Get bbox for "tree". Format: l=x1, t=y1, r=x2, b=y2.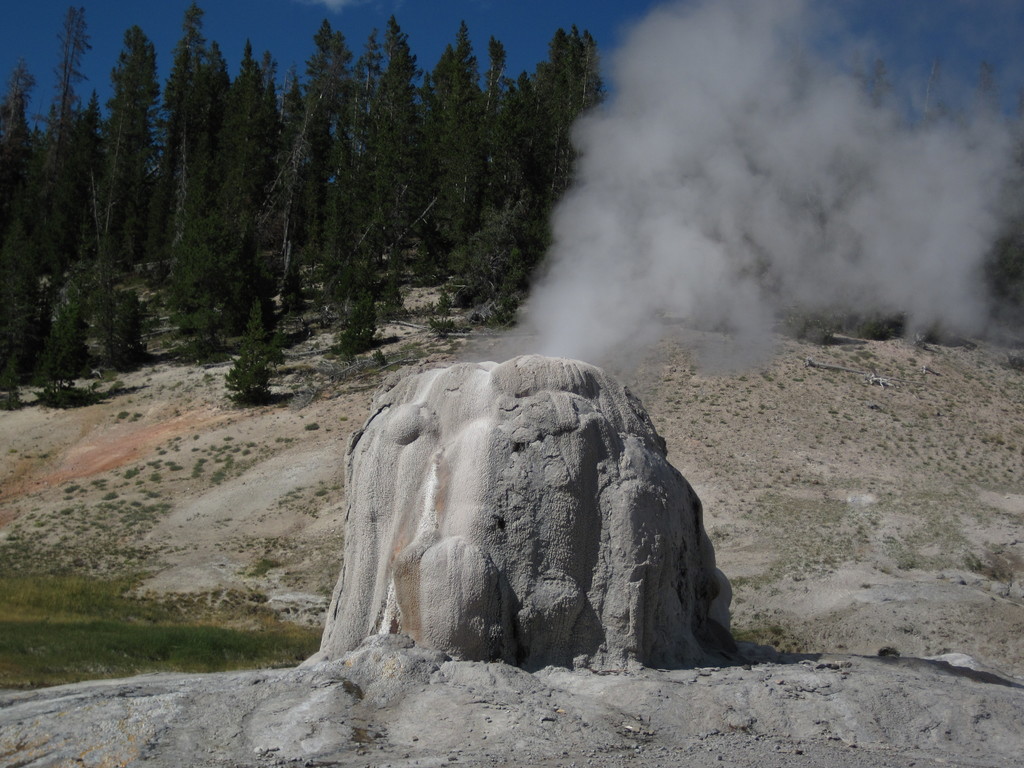
l=79, t=143, r=138, b=367.
